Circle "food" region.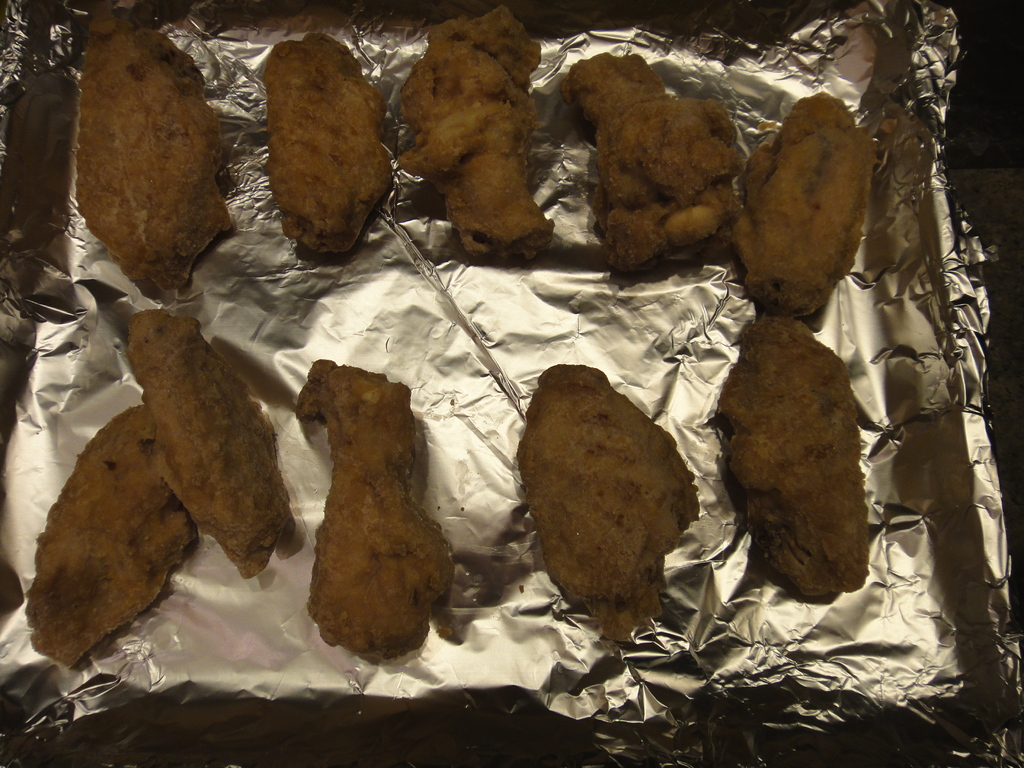
Region: region(517, 360, 703, 643).
